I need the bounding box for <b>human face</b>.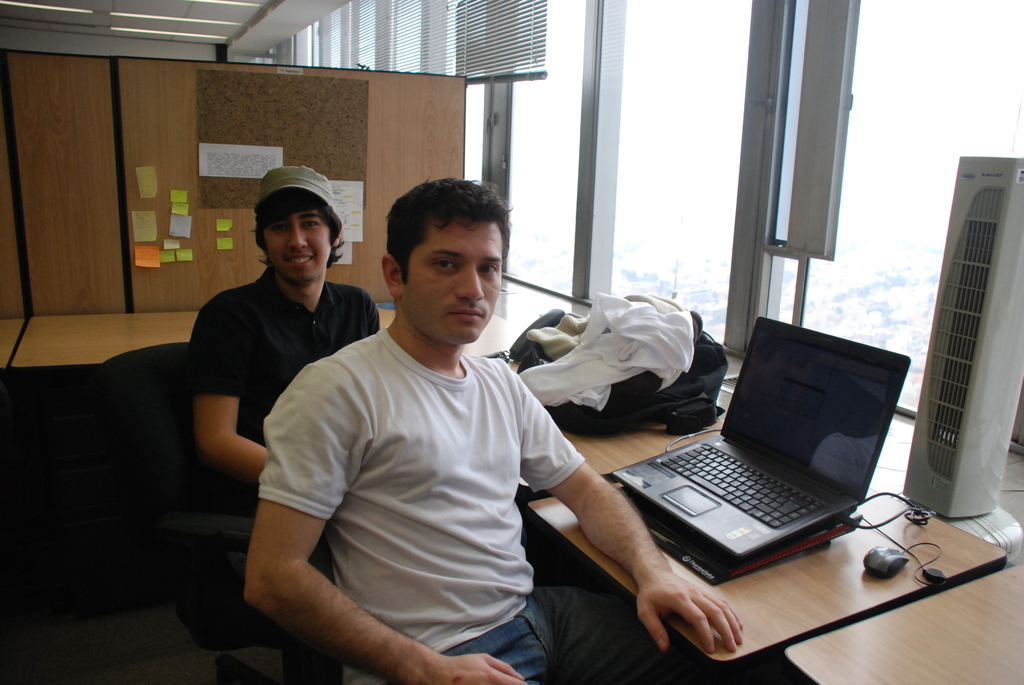
Here it is: locate(397, 221, 507, 347).
